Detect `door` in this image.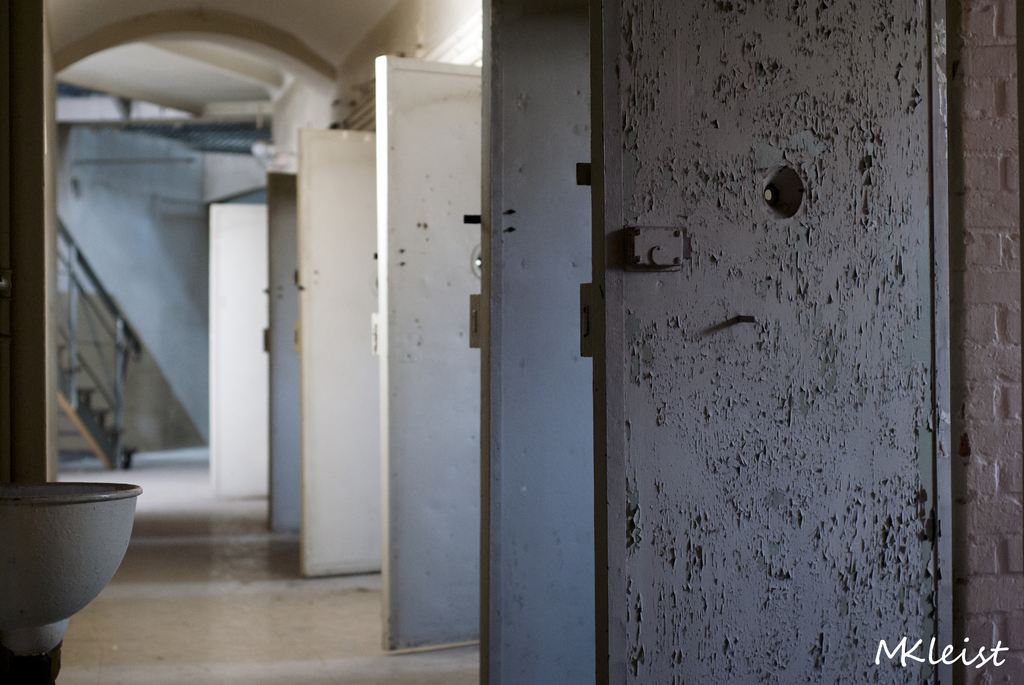
Detection: l=479, t=0, r=598, b=684.
